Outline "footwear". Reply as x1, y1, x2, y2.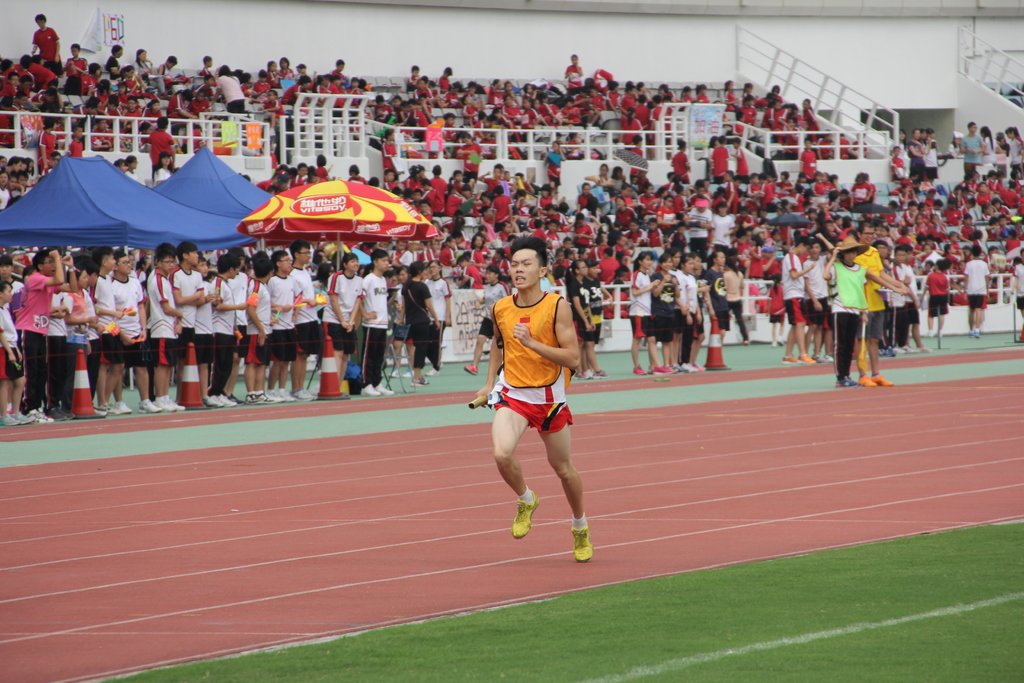
361, 383, 392, 397.
